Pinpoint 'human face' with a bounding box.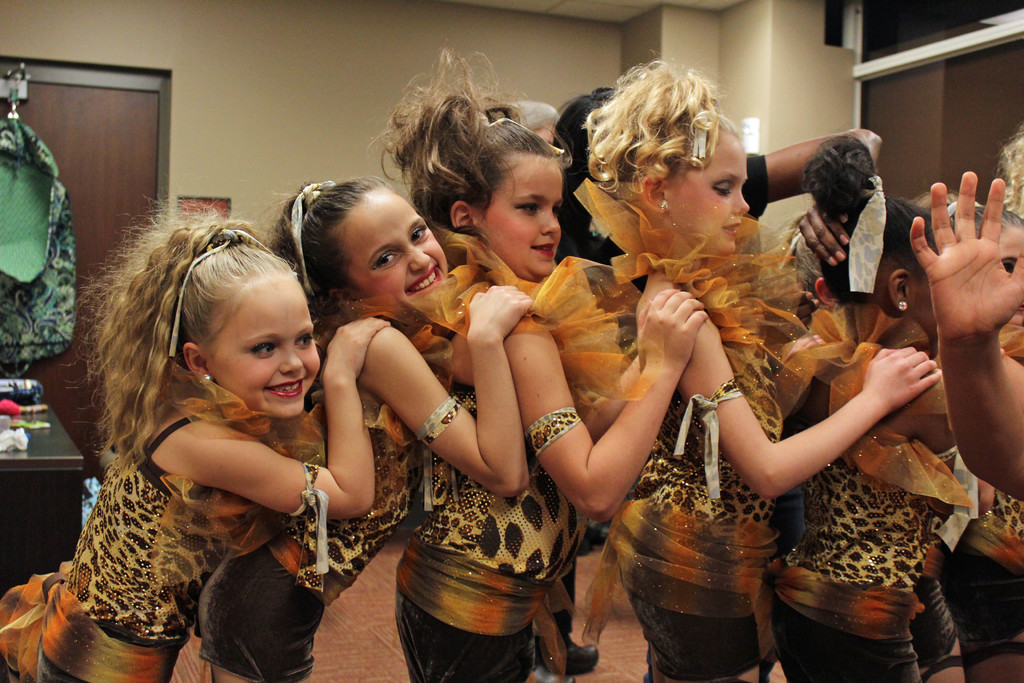
[x1=483, y1=157, x2=564, y2=277].
